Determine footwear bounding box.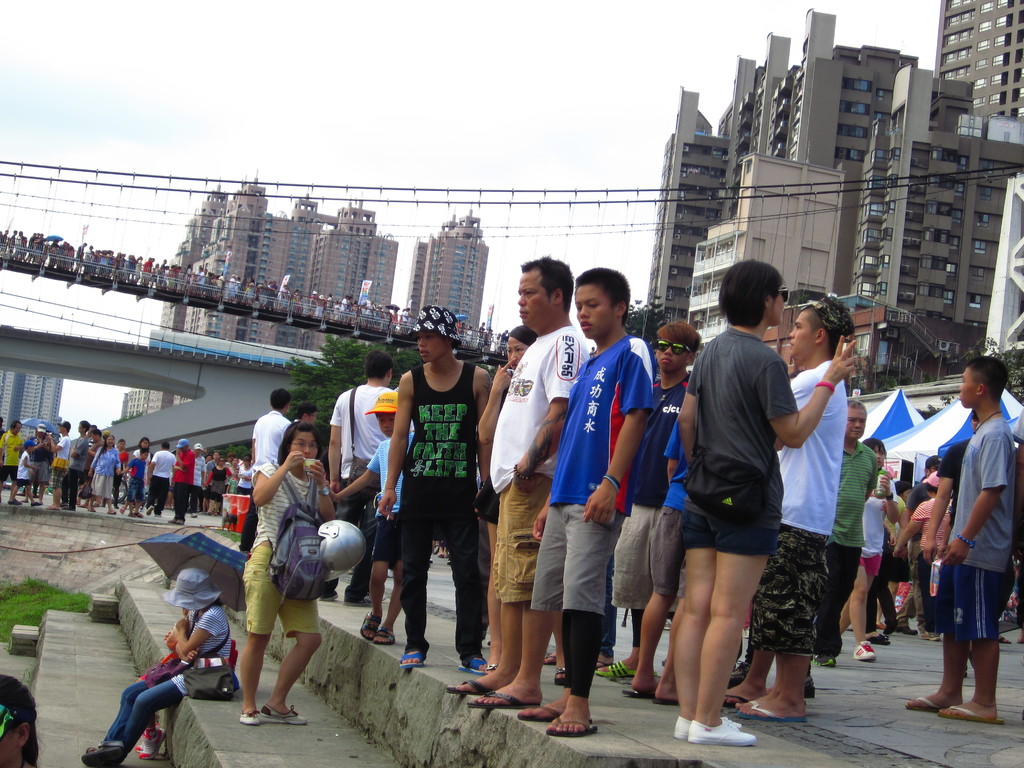
Determined: <region>467, 688, 541, 709</region>.
